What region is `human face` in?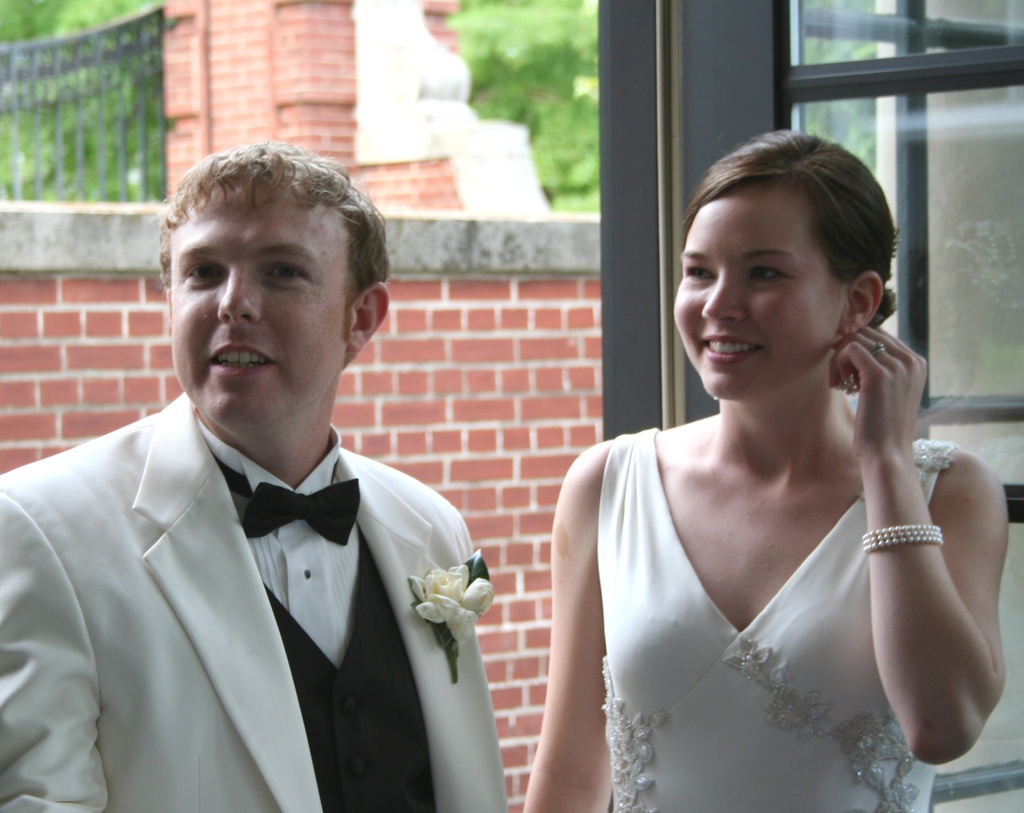
(671, 188, 841, 395).
